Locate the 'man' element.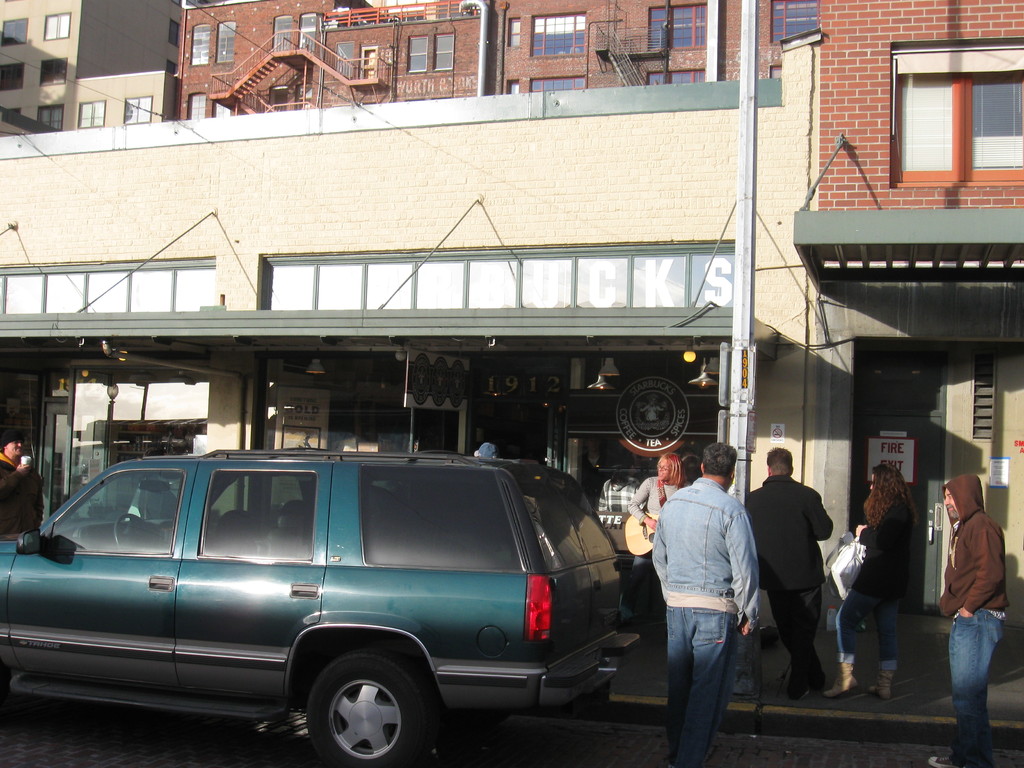
Element bbox: (647,436,764,751).
